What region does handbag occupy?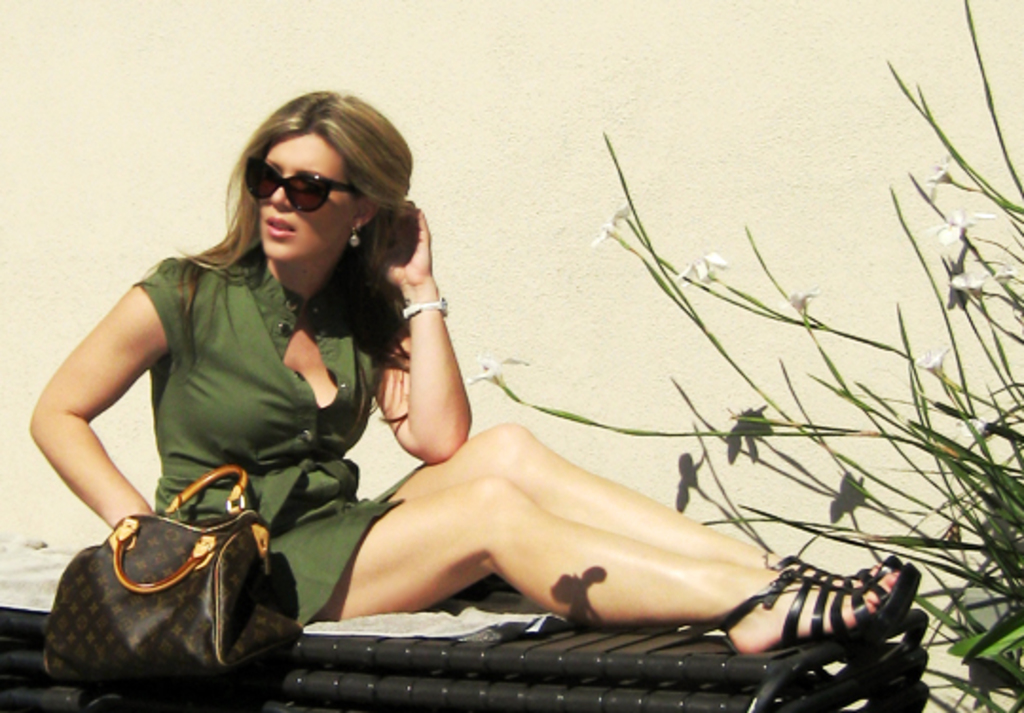
(30, 465, 296, 704).
